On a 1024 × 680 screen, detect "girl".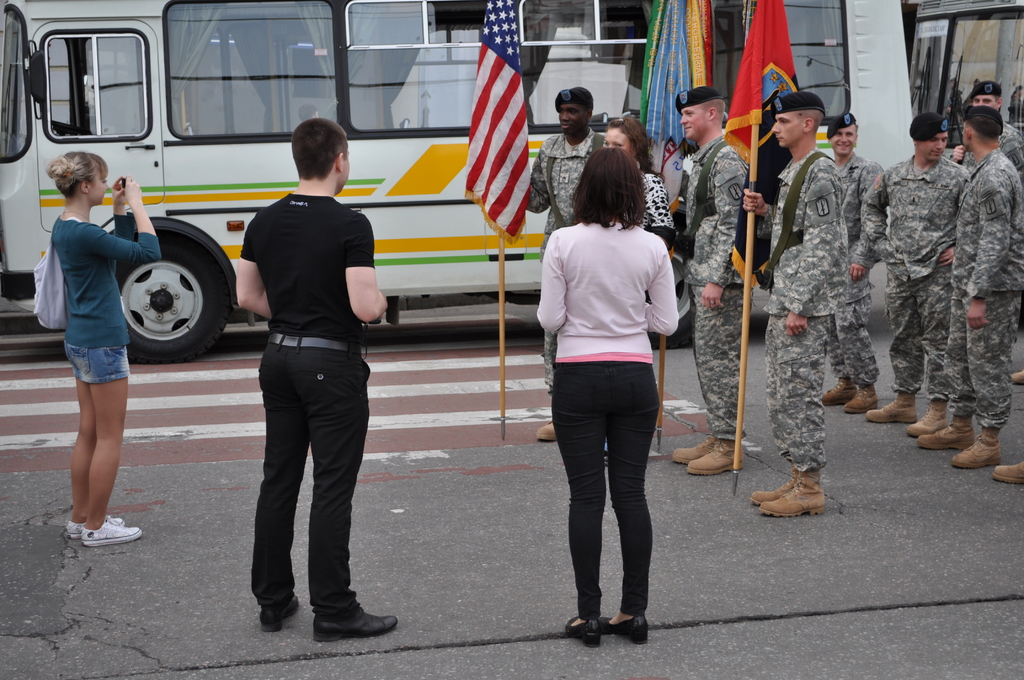
(left=46, top=154, right=161, bottom=540).
